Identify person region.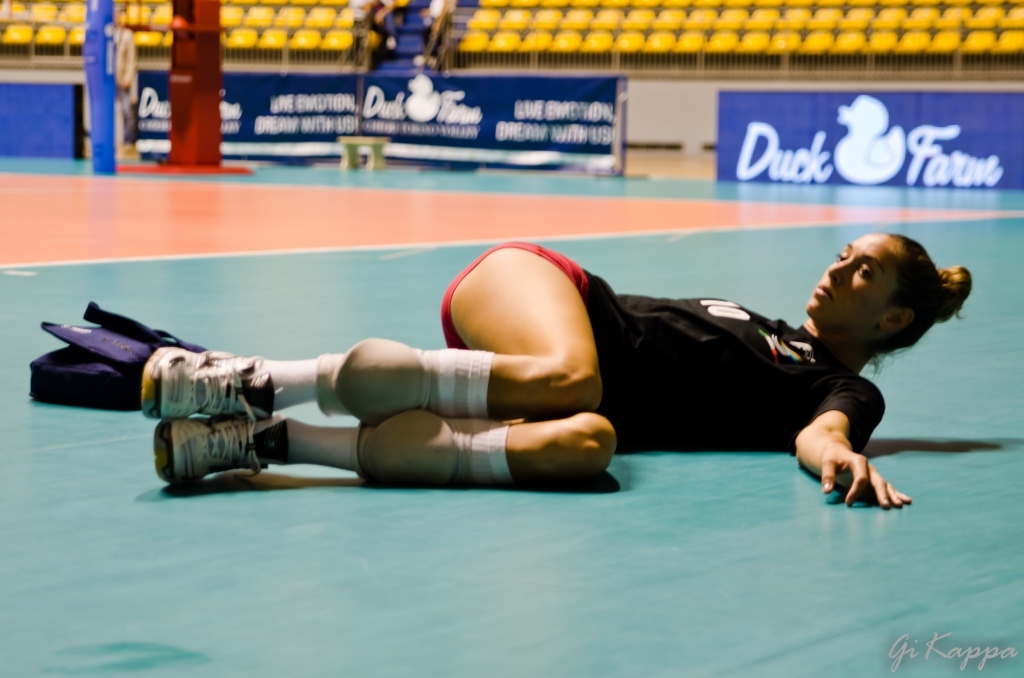
Region: <region>97, 221, 953, 509</region>.
